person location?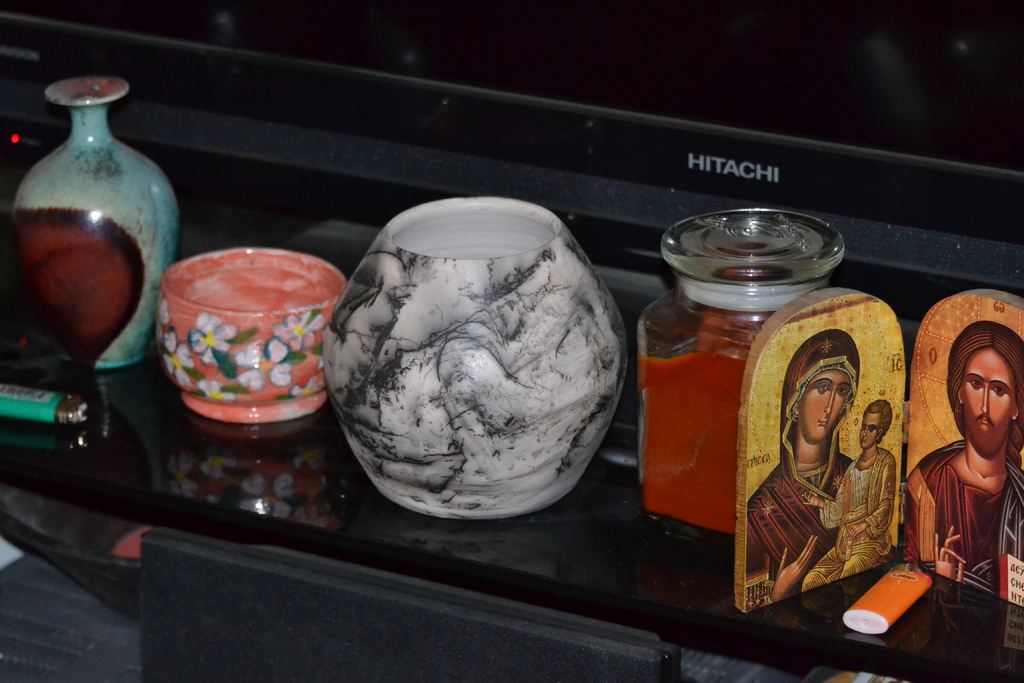
l=804, t=397, r=896, b=591
